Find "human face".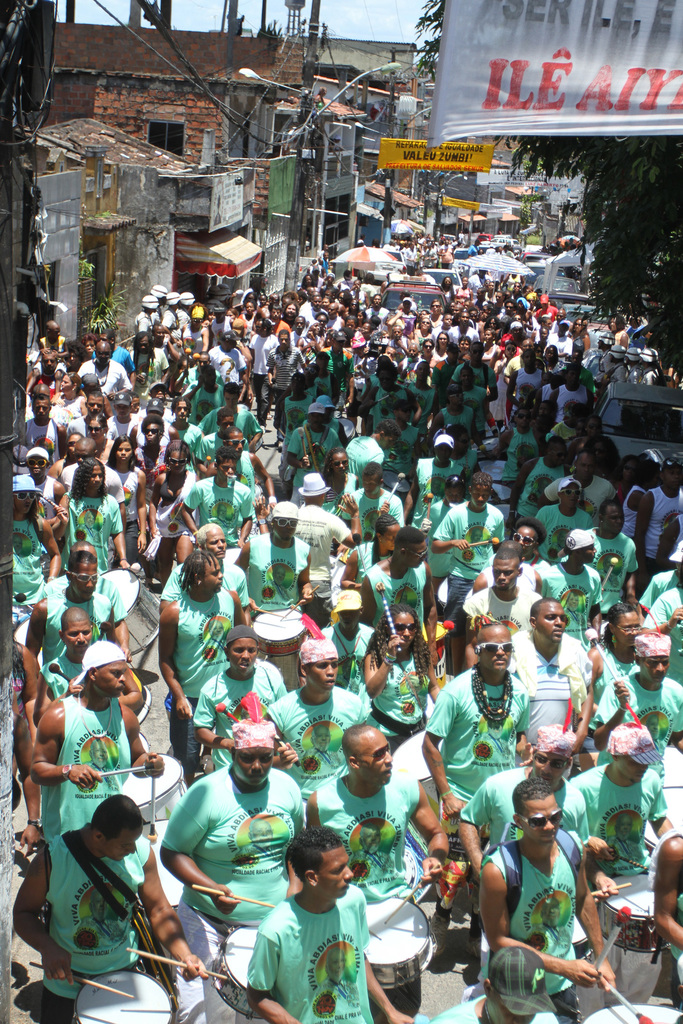
(84, 465, 103, 492).
